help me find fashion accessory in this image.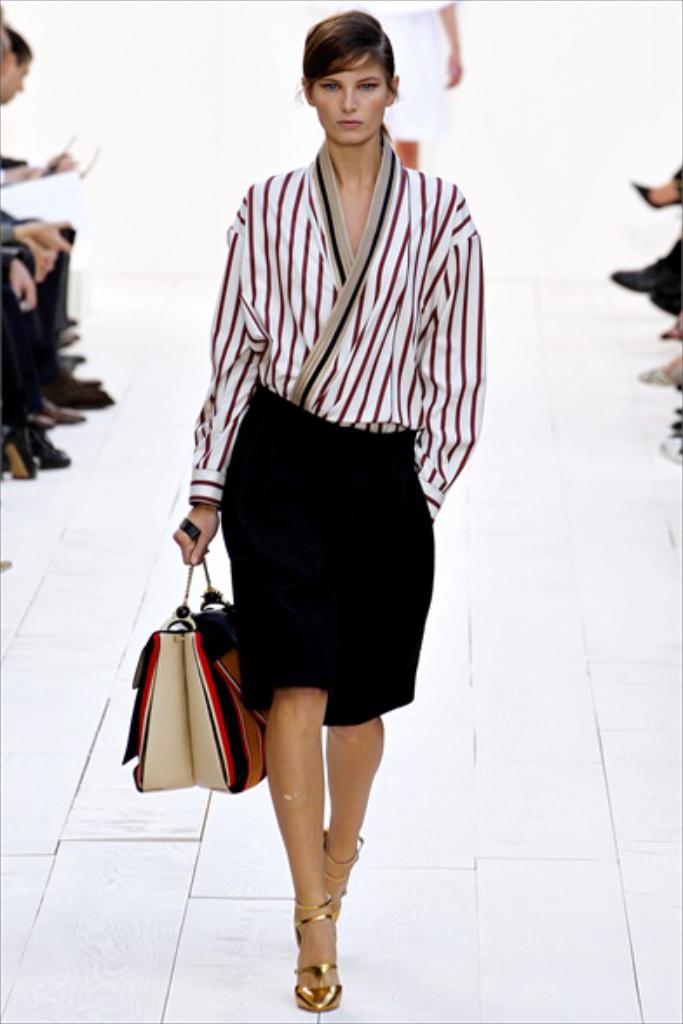
Found it: Rect(631, 181, 681, 211).
